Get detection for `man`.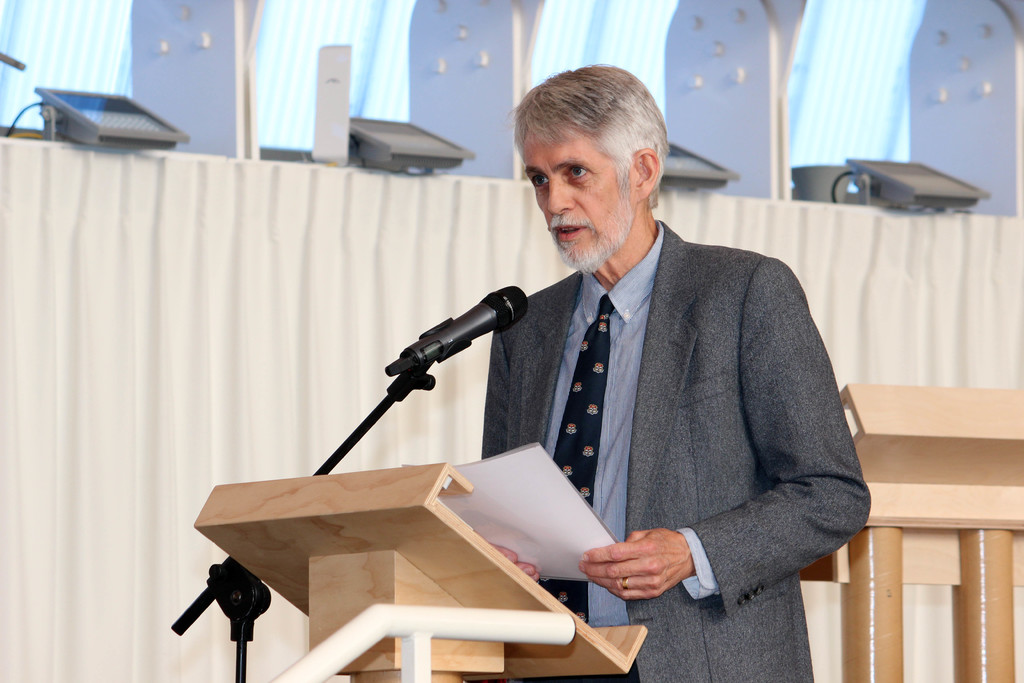
Detection: x1=473, y1=69, x2=868, y2=682.
